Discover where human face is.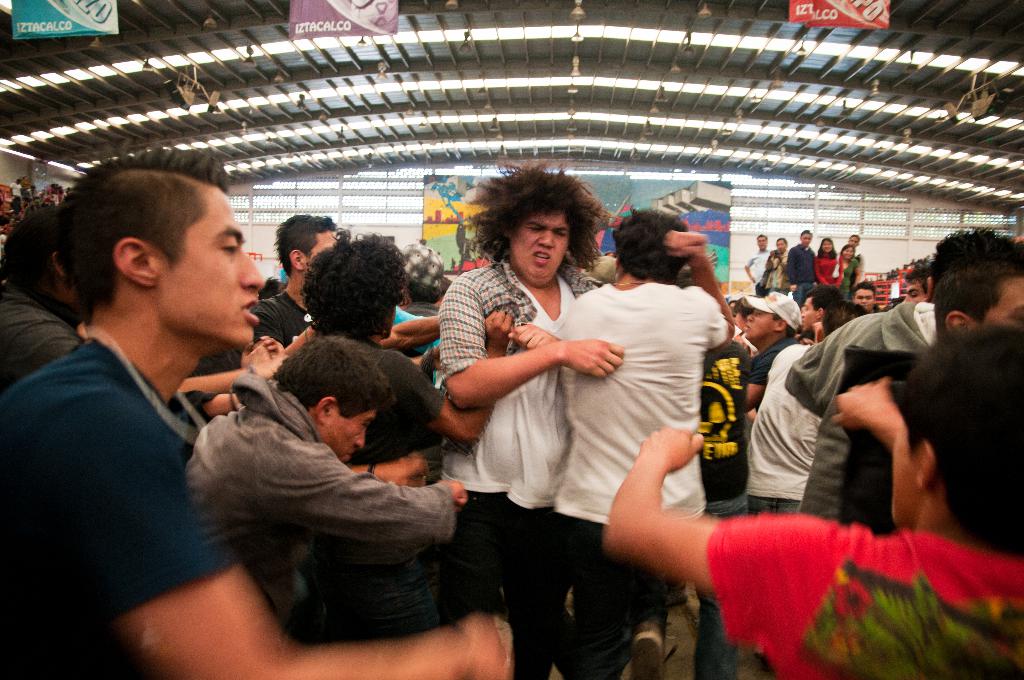
Discovered at (x1=320, y1=407, x2=375, y2=465).
